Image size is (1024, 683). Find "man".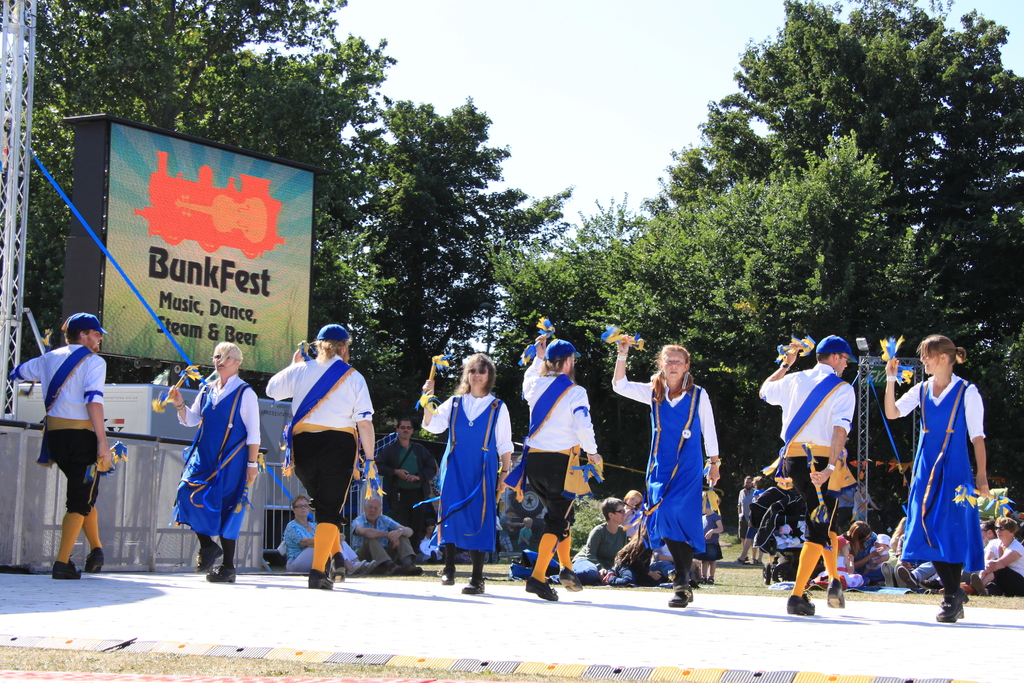
[264, 325, 378, 584].
